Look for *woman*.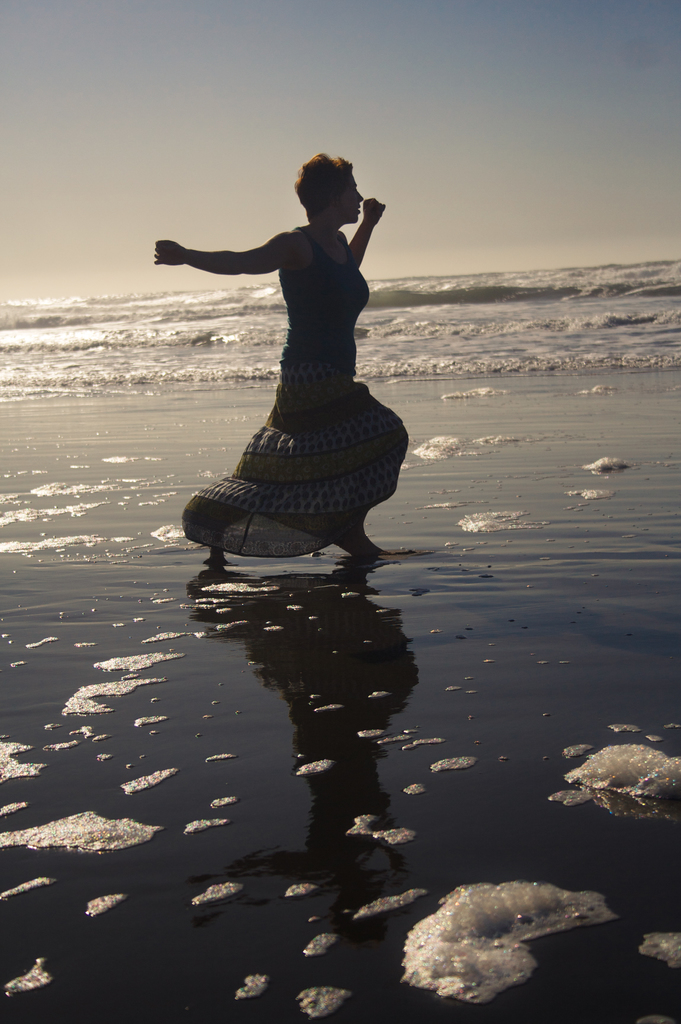
Found: l=168, t=148, r=433, b=573.
